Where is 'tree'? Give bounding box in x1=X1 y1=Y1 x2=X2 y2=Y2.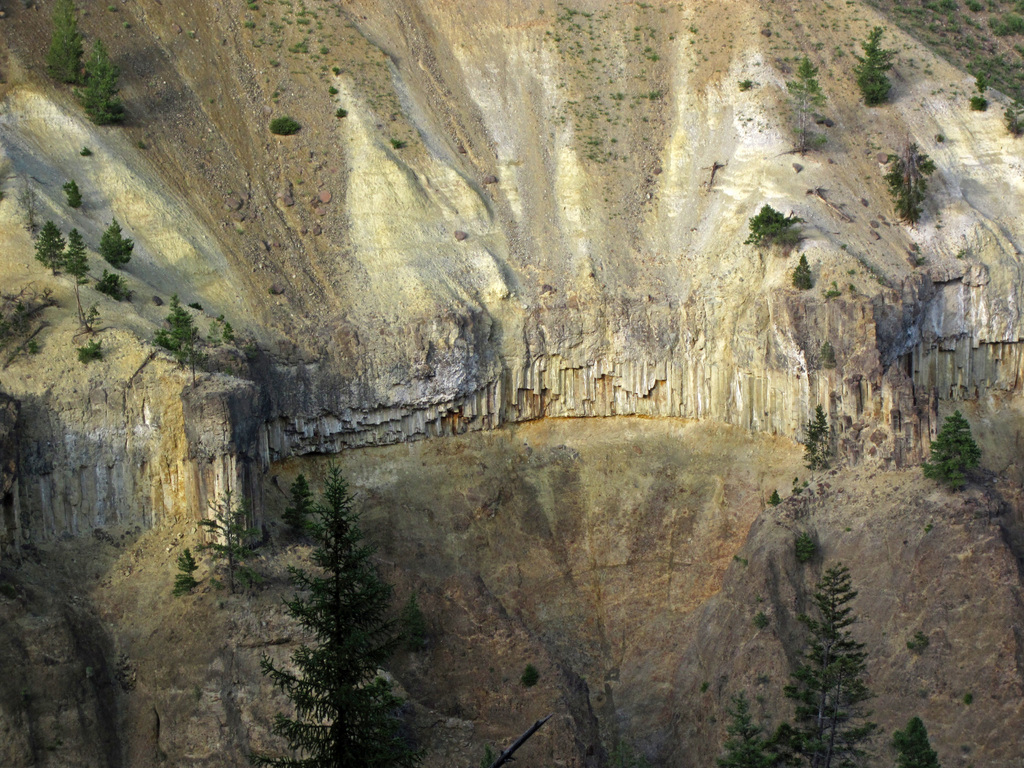
x1=780 y1=56 x2=828 y2=154.
